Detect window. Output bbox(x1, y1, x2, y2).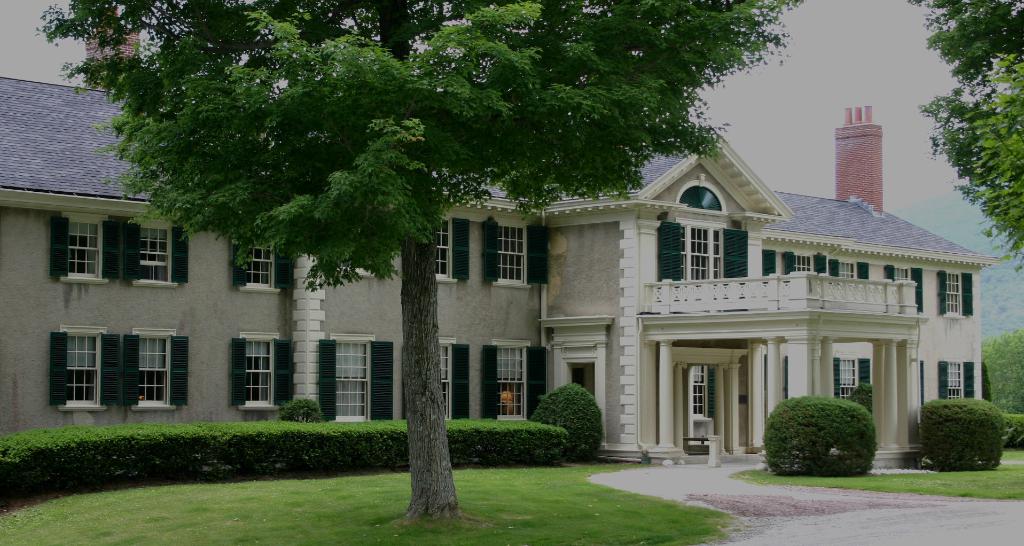
bbox(60, 327, 104, 409).
